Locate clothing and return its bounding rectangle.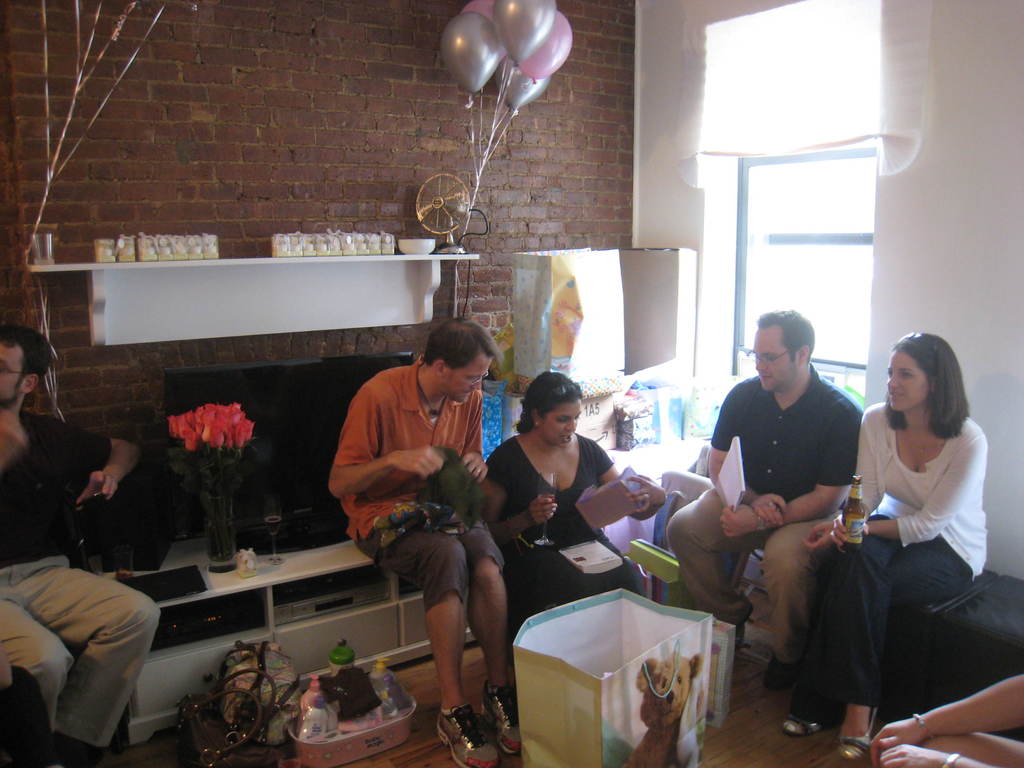
<box>671,360,864,664</box>.
